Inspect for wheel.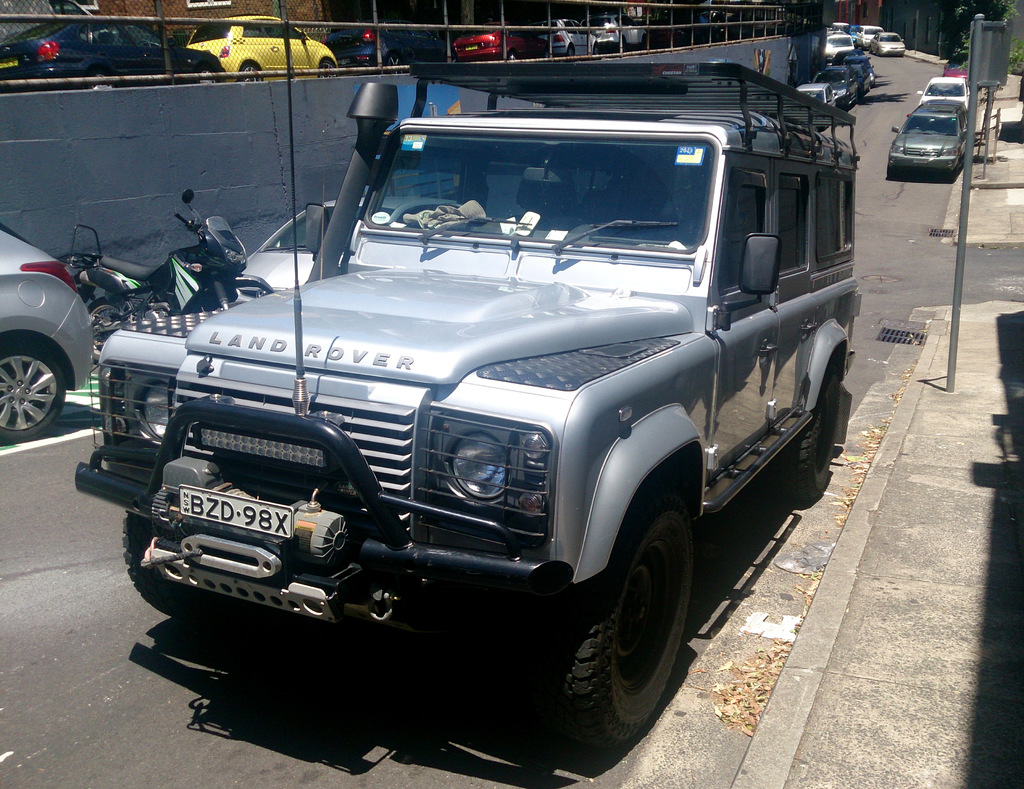
Inspection: select_region(529, 511, 704, 736).
